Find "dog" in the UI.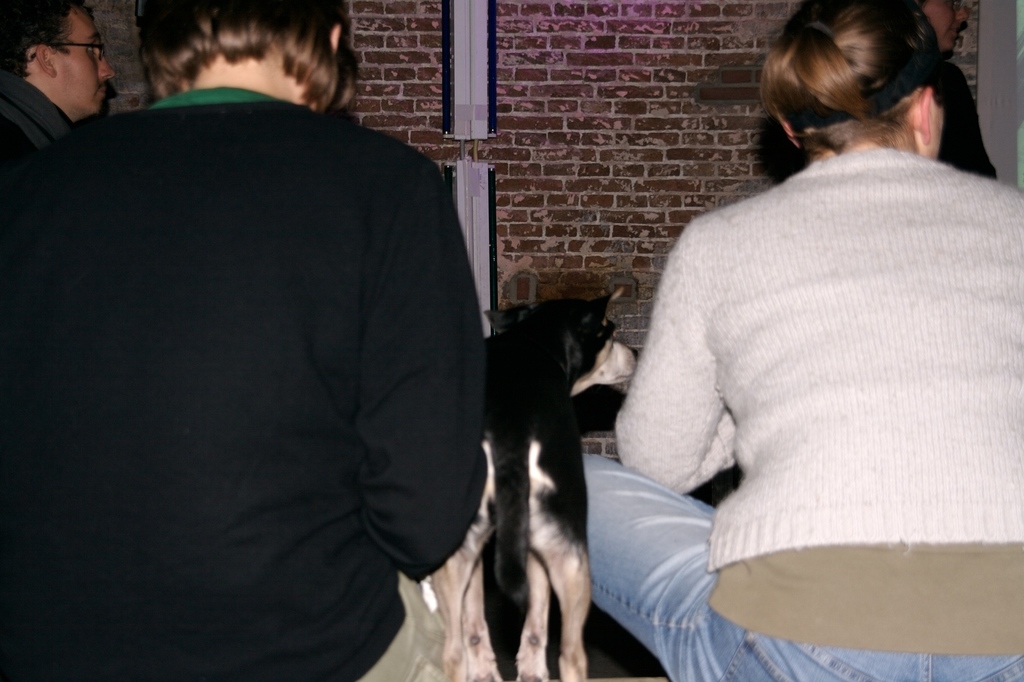
UI element at (425,286,641,681).
